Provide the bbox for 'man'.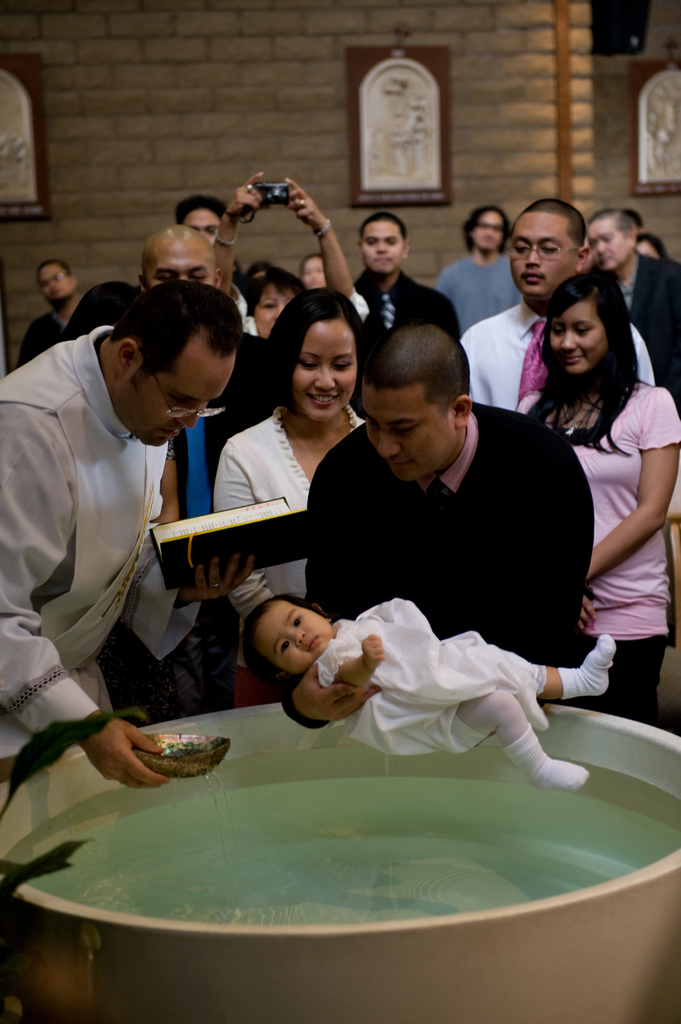
locate(130, 232, 301, 704).
